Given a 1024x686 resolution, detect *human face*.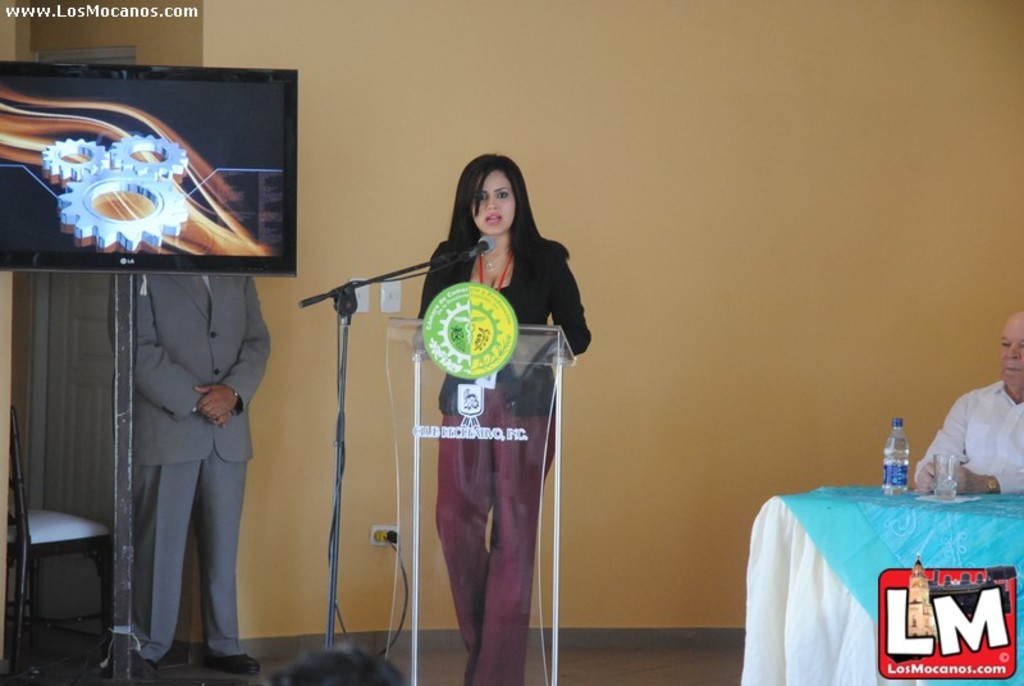
bbox(468, 170, 520, 238).
